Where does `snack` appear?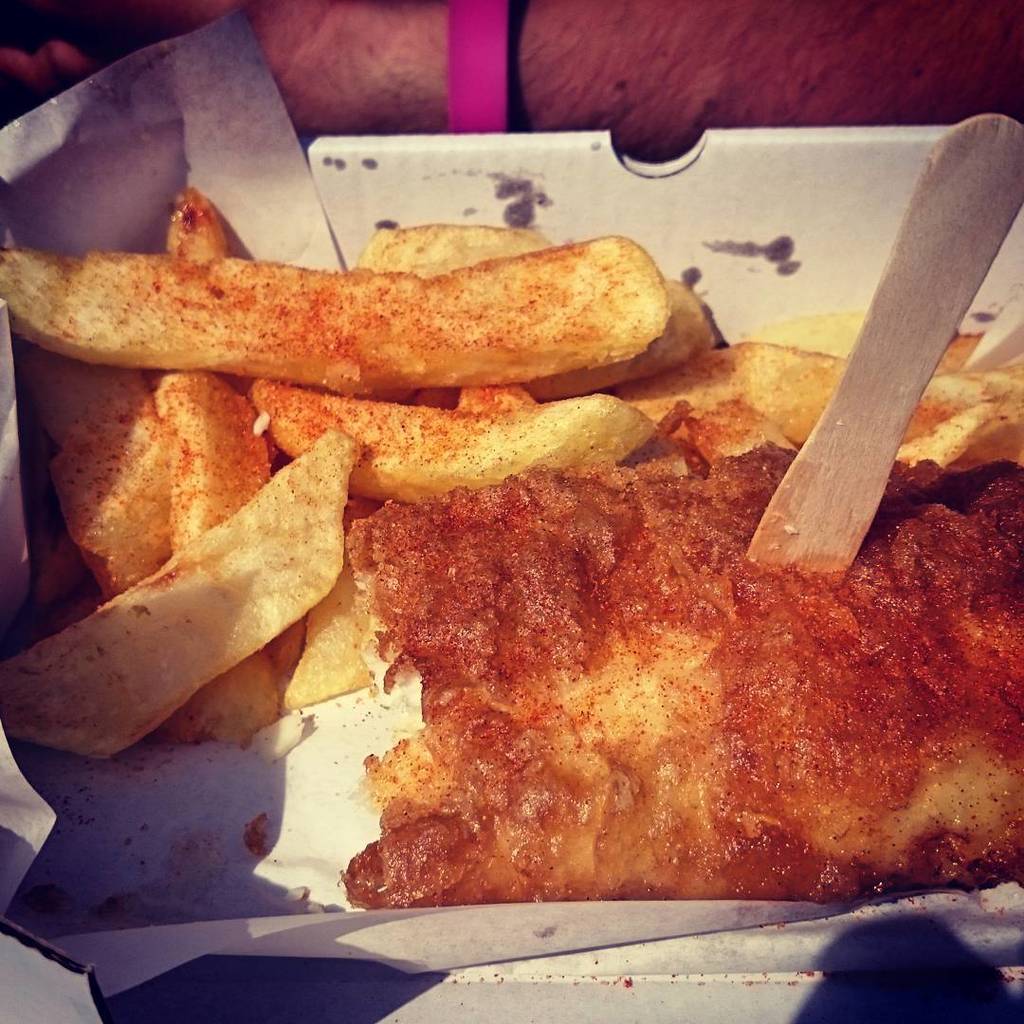
Appears at crop(346, 439, 1023, 912).
